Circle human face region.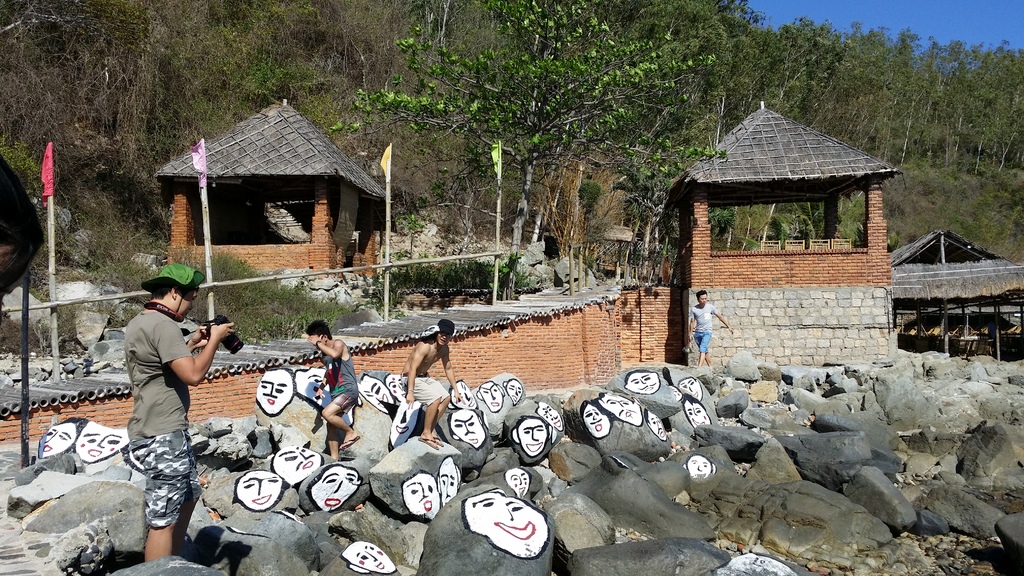
Region: l=681, t=394, r=710, b=428.
